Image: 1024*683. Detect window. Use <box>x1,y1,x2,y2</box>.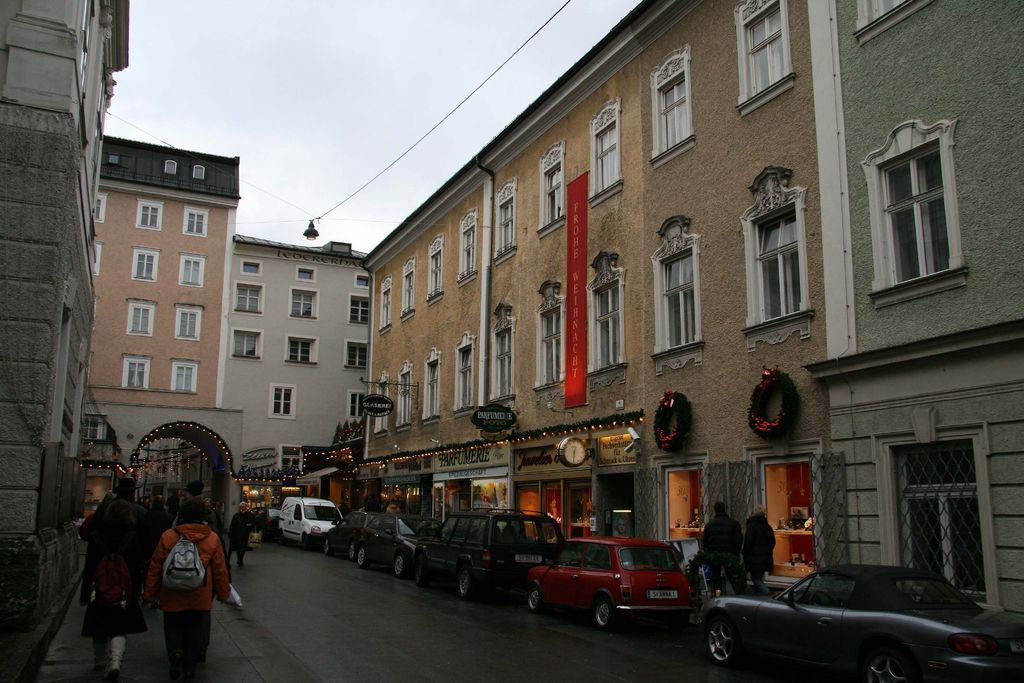
<box>590,279,621,374</box>.
